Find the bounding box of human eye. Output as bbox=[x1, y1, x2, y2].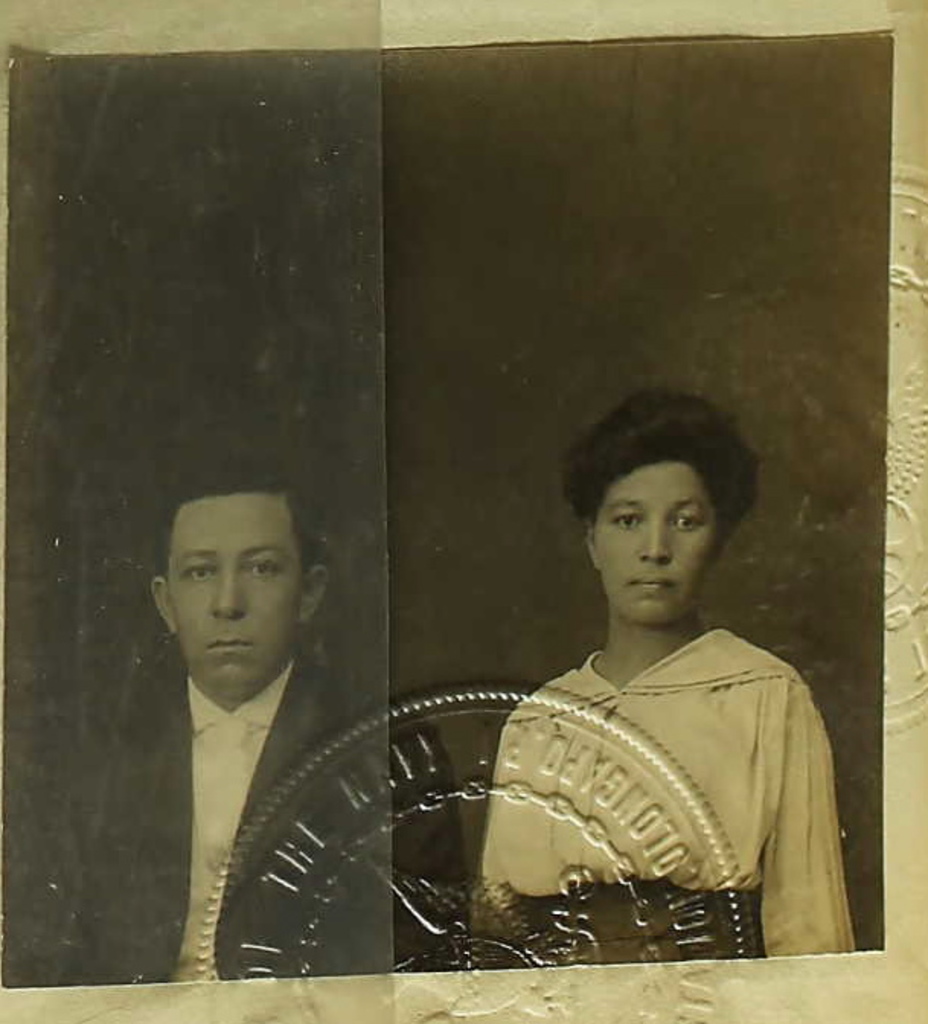
bbox=[184, 556, 218, 584].
